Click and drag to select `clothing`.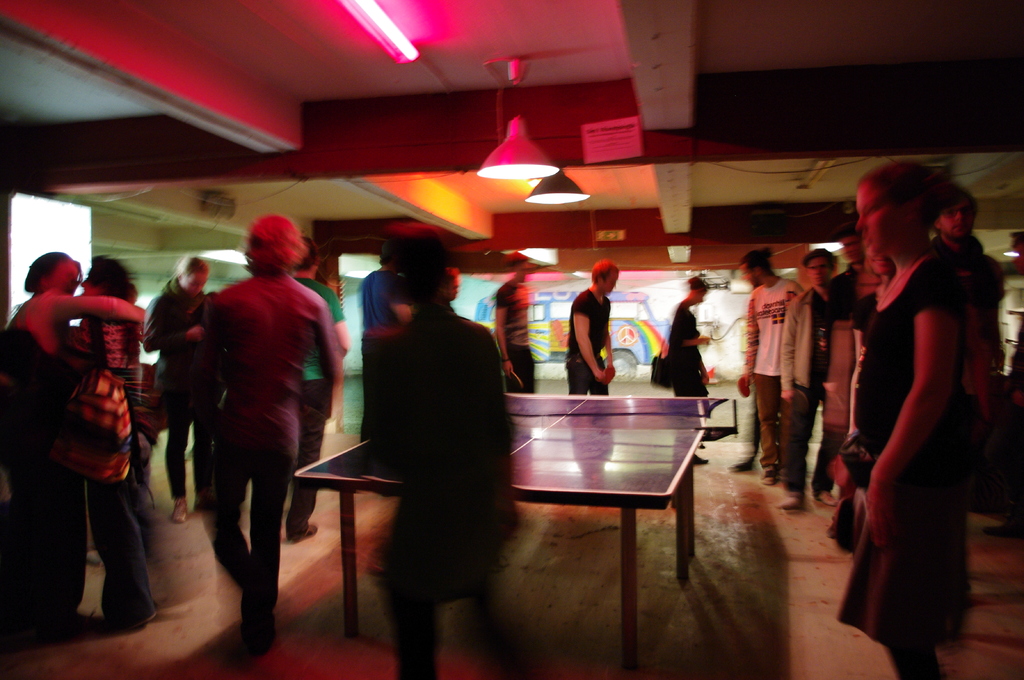
Selection: (left=65, top=297, right=150, bottom=600).
